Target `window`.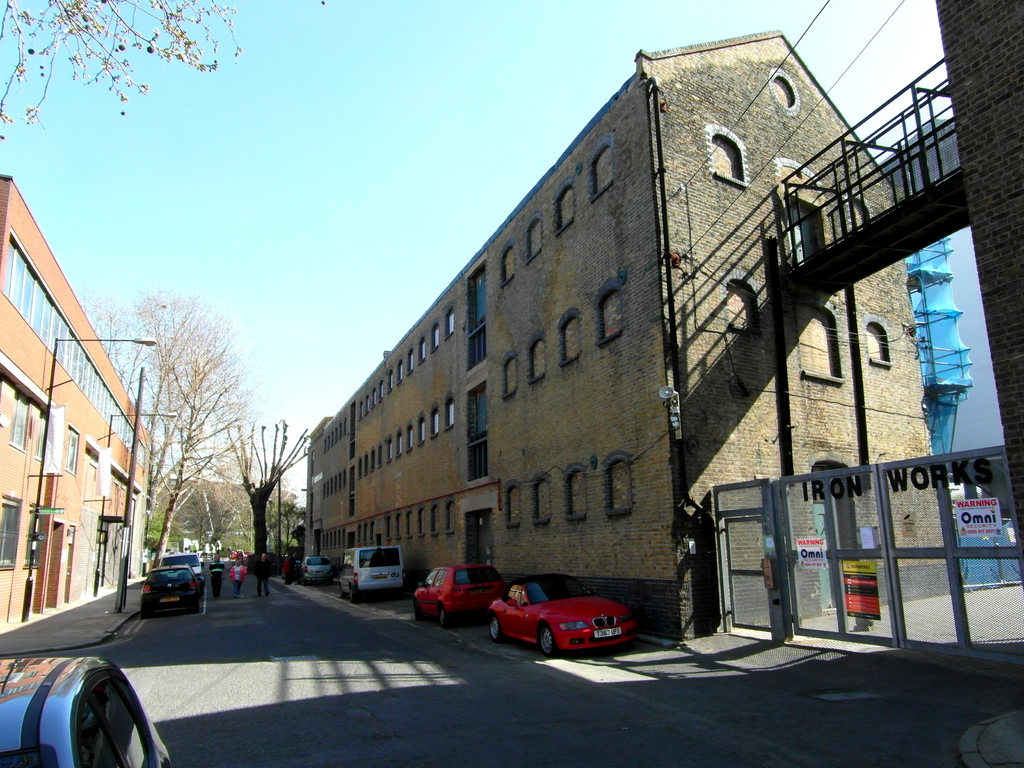
Target region: locate(415, 410, 429, 445).
